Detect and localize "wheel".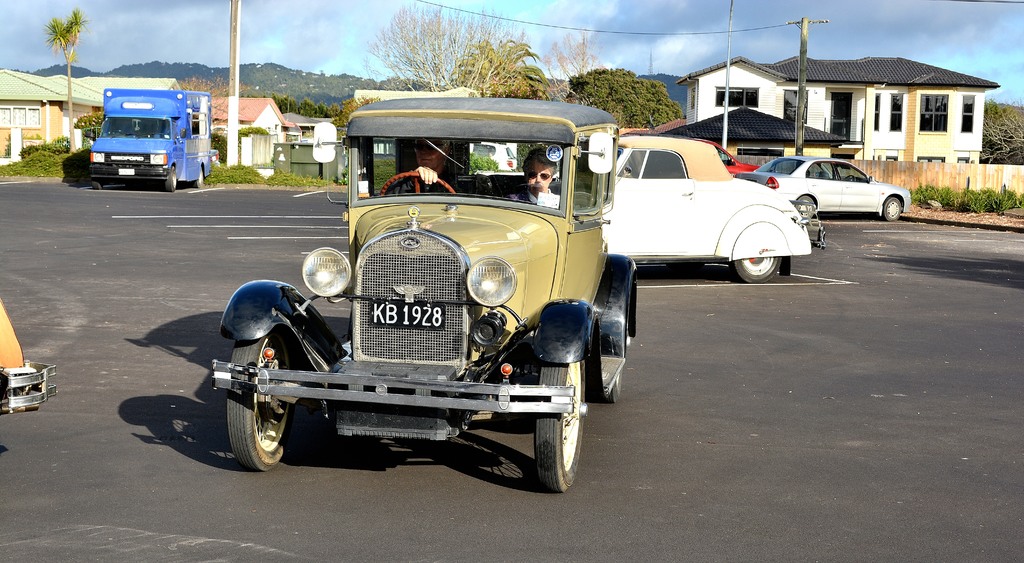
Localized at (221, 328, 301, 475).
